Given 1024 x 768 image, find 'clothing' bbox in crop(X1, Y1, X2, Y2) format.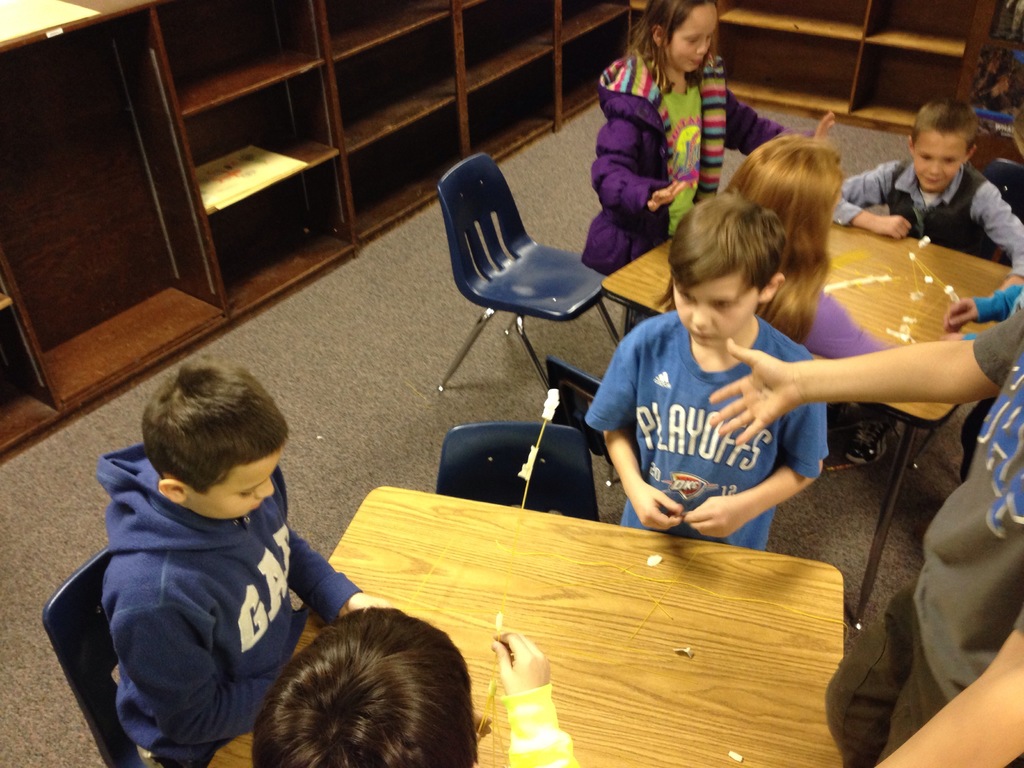
crop(824, 300, 1023, 767).
